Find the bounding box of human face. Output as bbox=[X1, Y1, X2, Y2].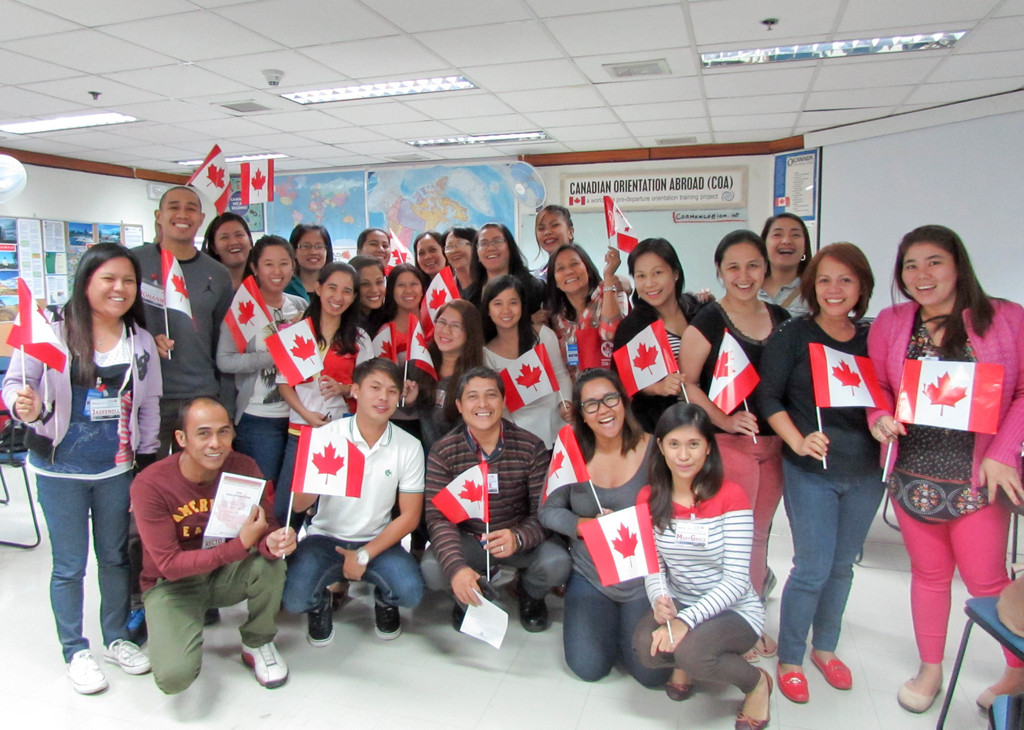
bbox=[186, 402, 230, 472].
